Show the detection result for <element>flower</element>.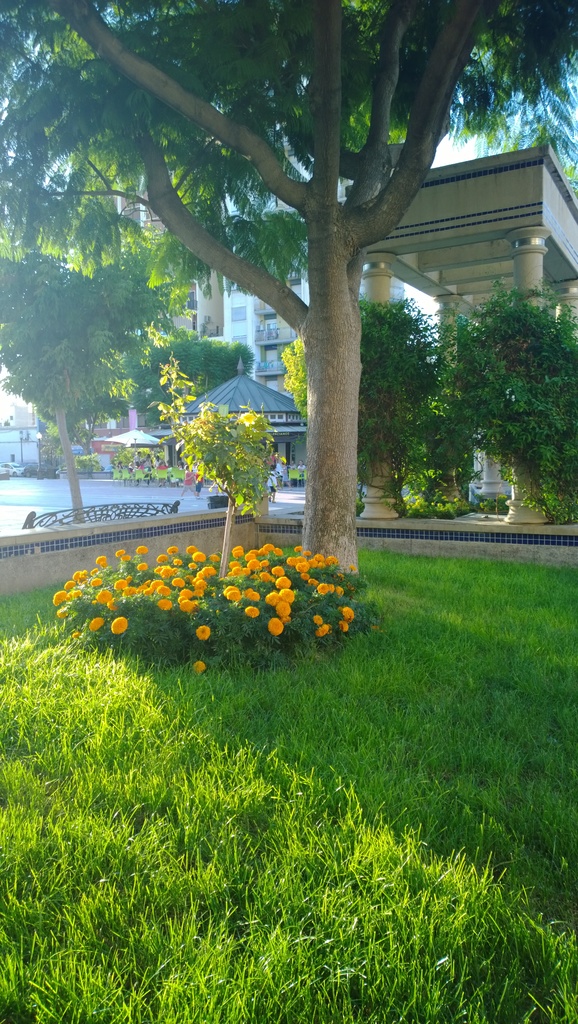
[left=110, top=619, right=128, bottom=636].
